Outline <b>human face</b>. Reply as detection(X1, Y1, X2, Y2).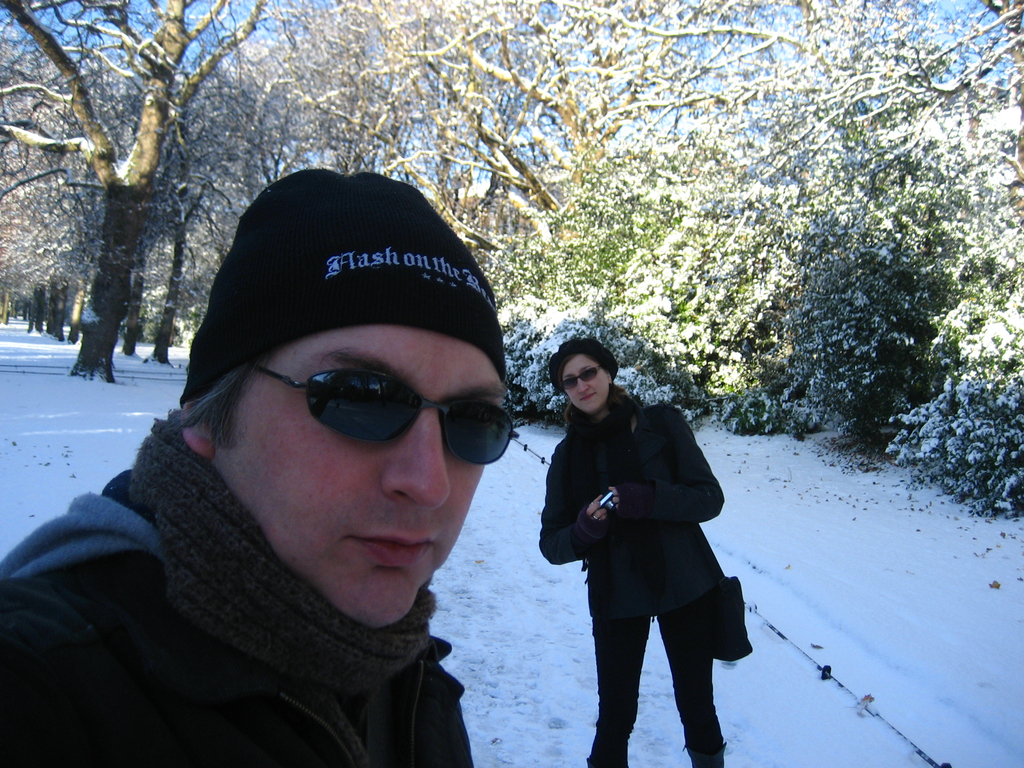
detection(223, 326, 520, 635).
